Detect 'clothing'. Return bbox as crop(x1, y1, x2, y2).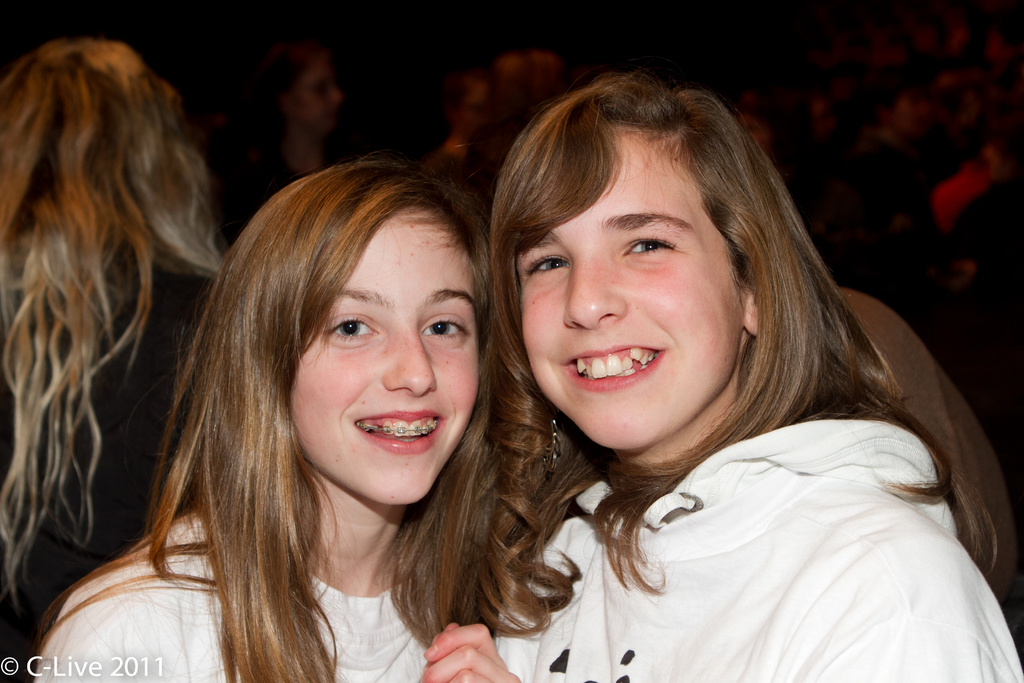
crop(31, 502, 425, 682).
